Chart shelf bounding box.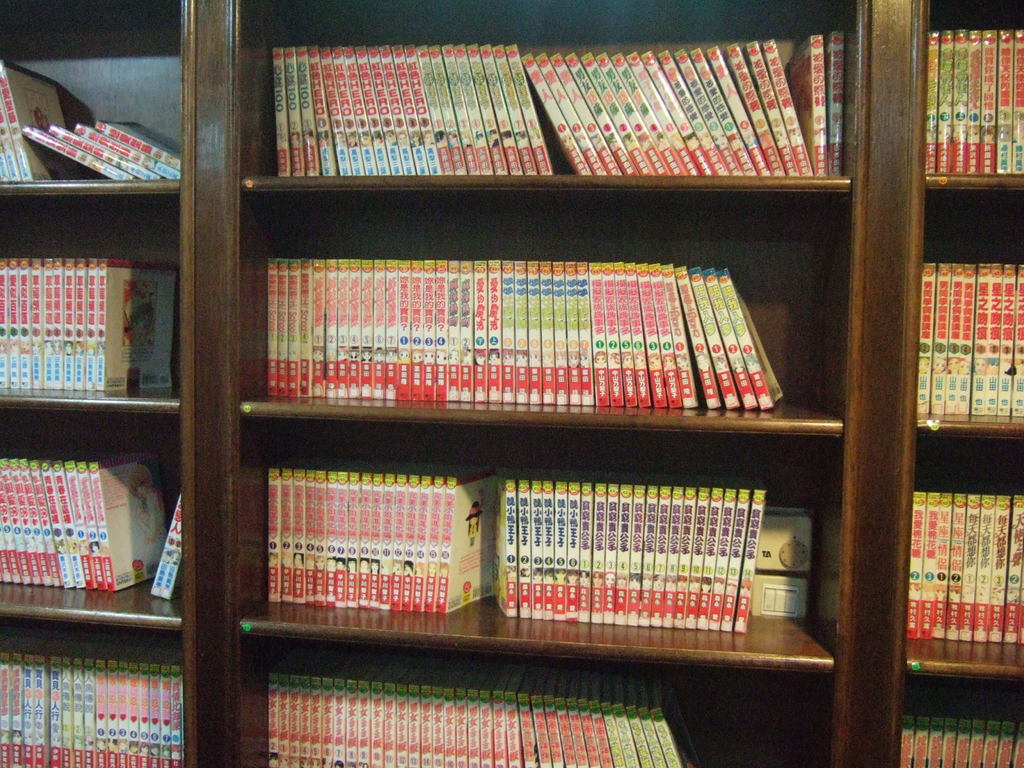
Charted: <bbox>894, 671, 1023, 767</bbox>.
